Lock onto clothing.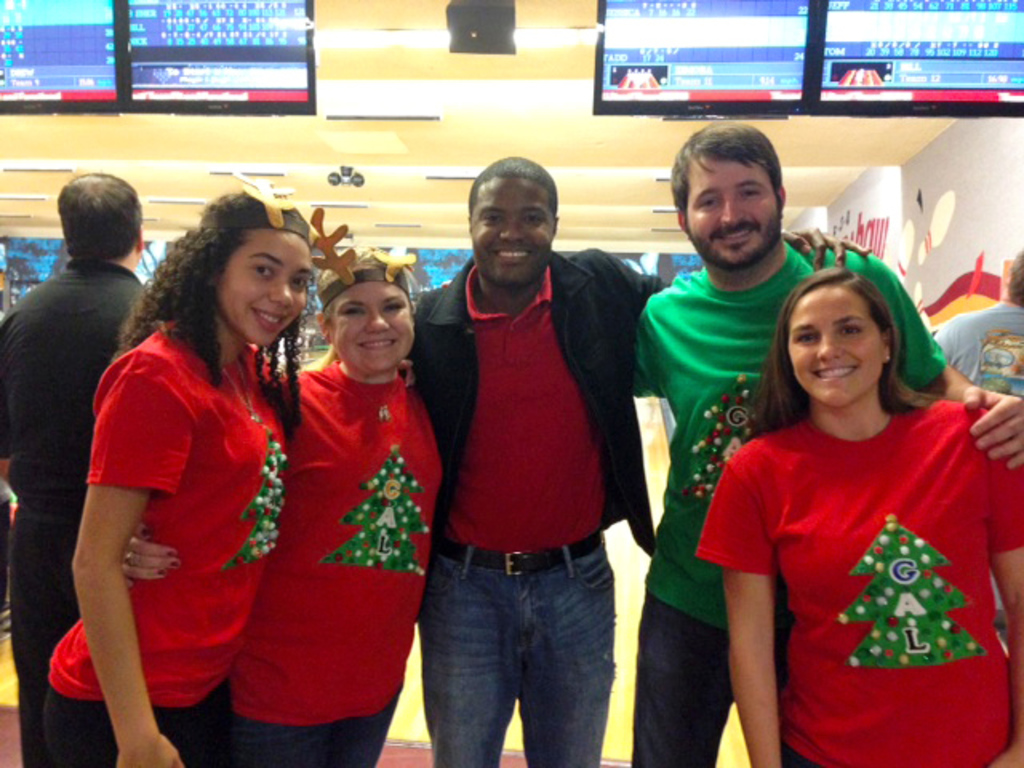
Locked: Rect(629, 234, 952, 629).
